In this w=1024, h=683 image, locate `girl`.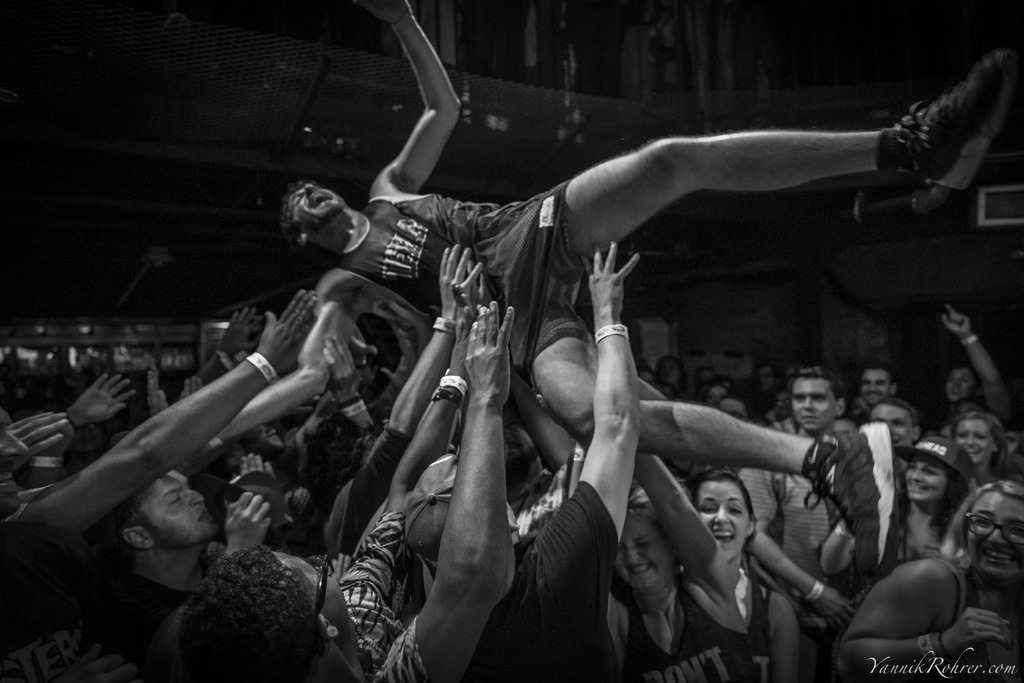
Bounding box: locate(819, 433, 982, 649).
